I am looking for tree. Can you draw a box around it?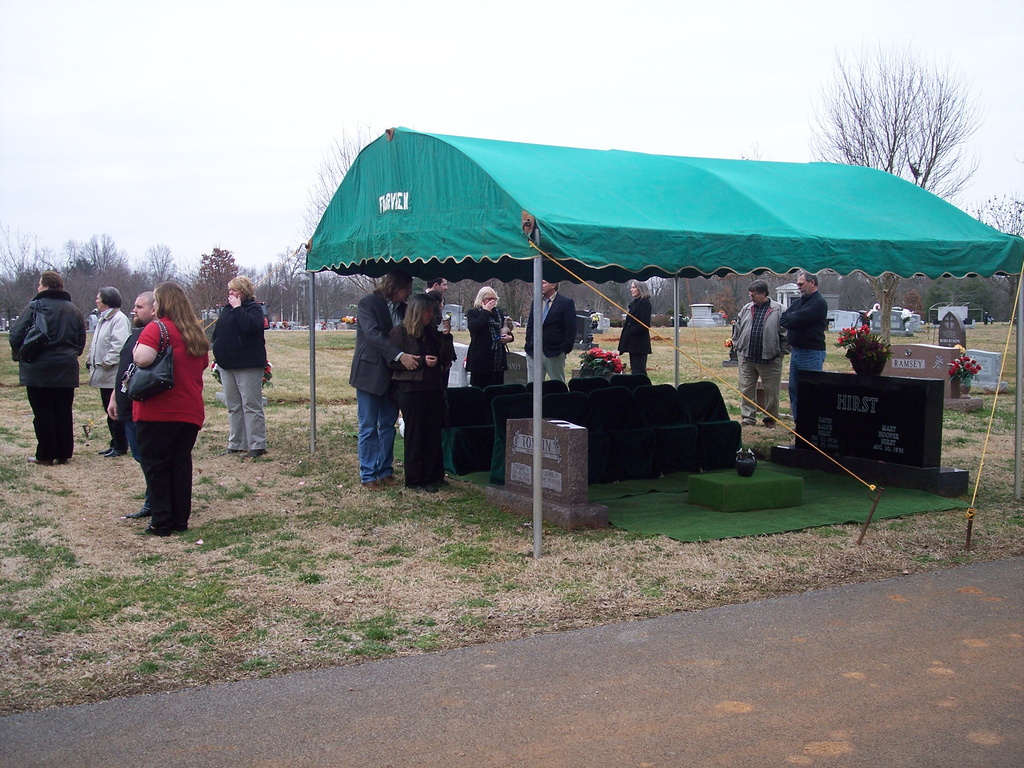
Sure, the bounding box is locate(799, 20, 988, 364).
